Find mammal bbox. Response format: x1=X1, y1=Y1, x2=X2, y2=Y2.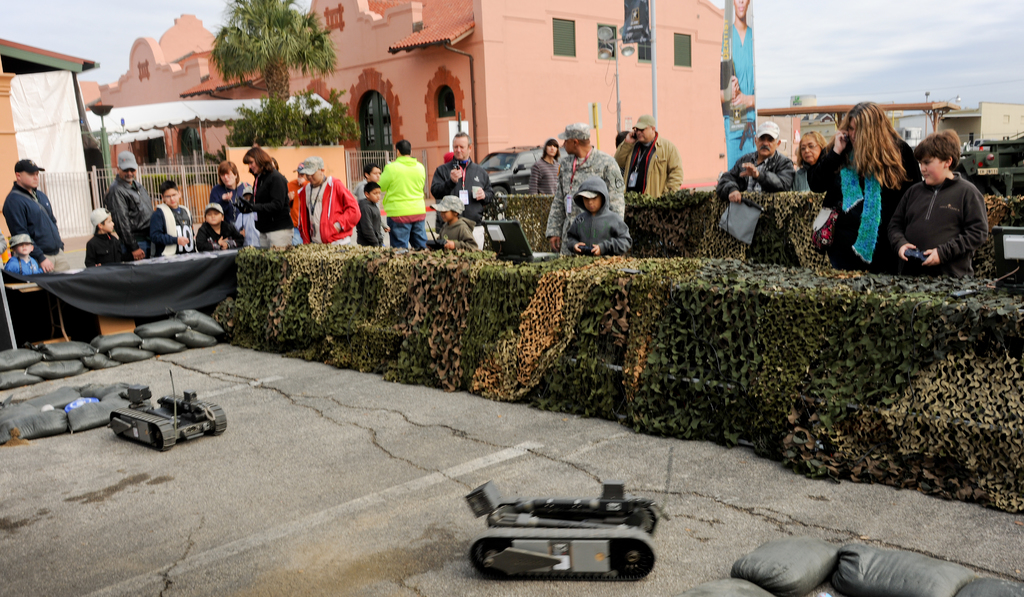
x1=719, y1=0, x2=755, y2=166.
